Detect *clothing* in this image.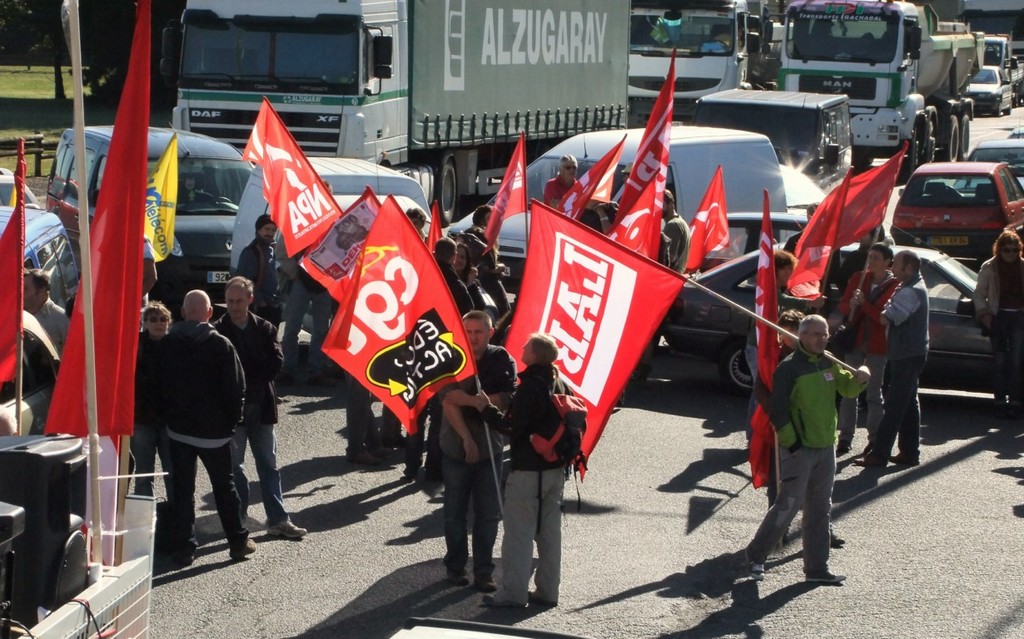
Detection: (435,344,514,580).
